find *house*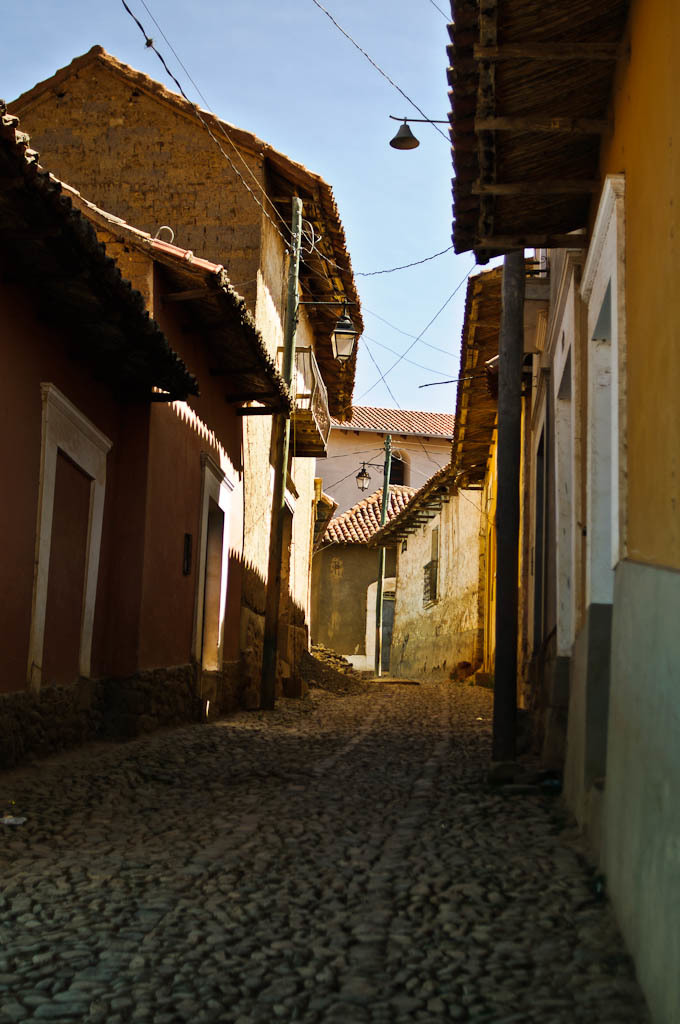
select_region(312, 395, 462, 551)
